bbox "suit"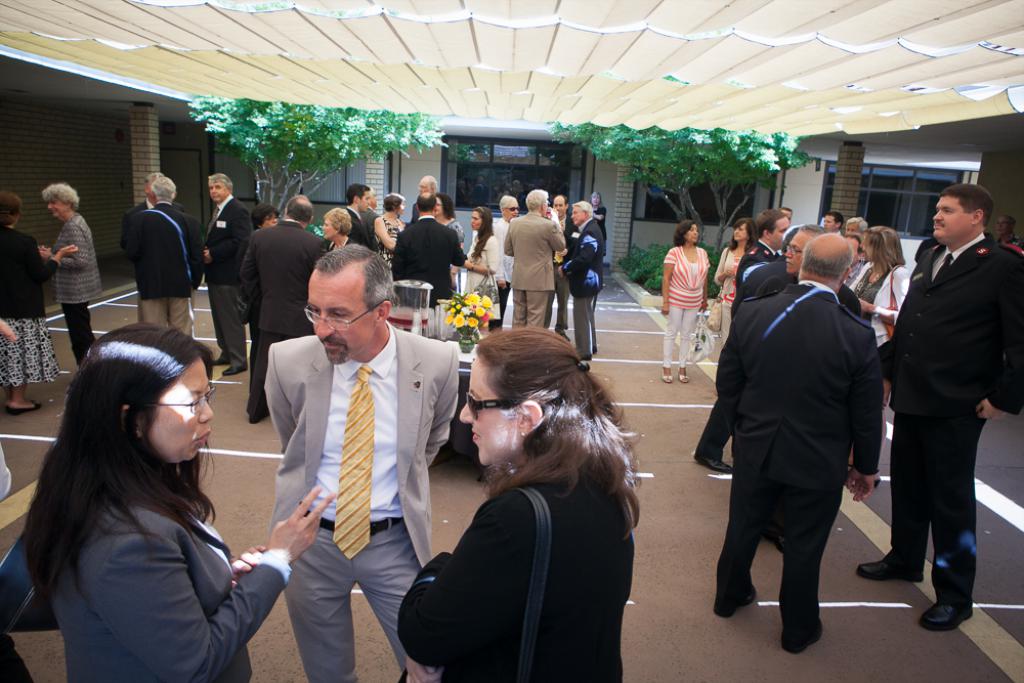
x1=881 y1=233 x2=1023 y2=608
